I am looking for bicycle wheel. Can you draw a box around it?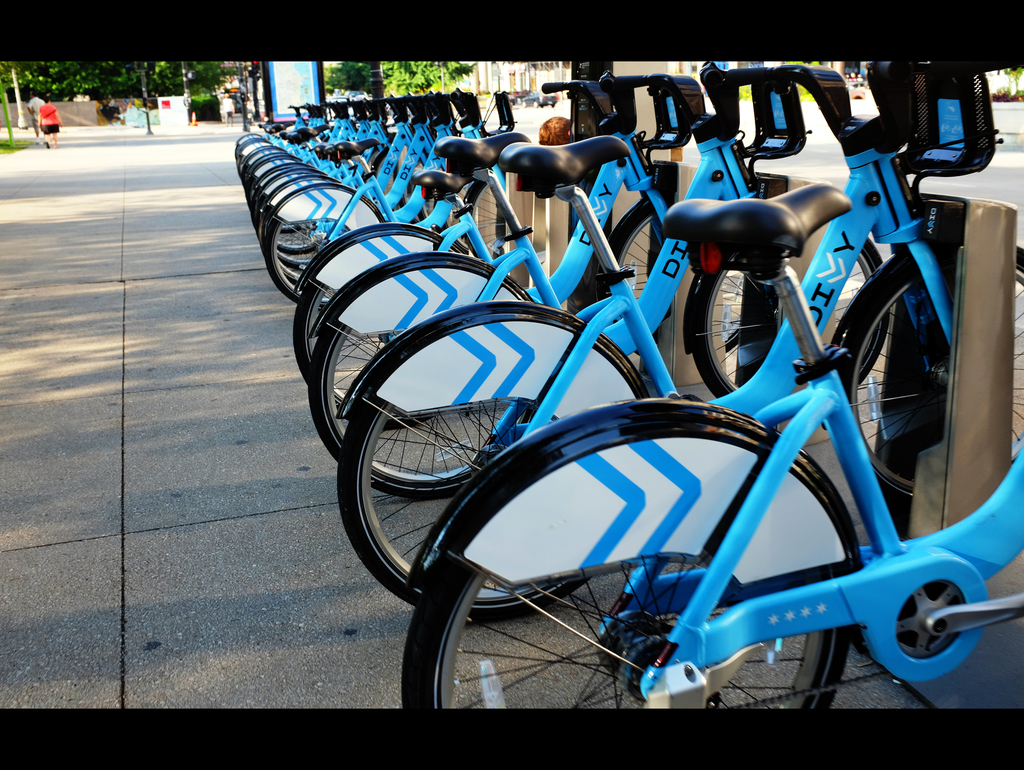
Sure, the bounding box is l=684, t=235, r=891, b=405.
